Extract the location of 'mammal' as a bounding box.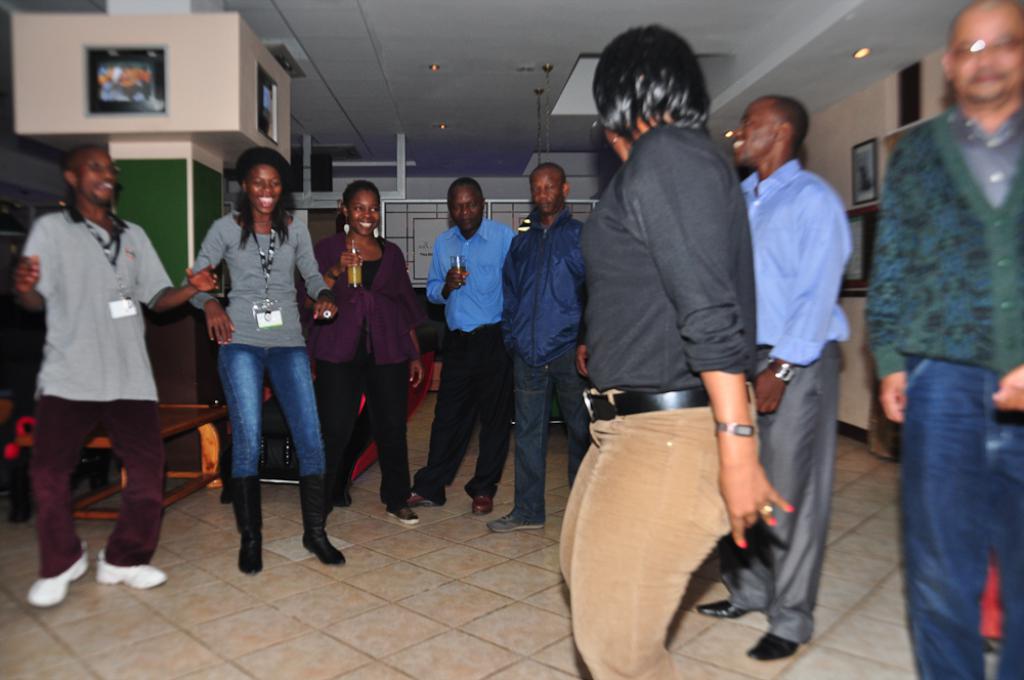
(left=489, top=163, right=591, bottom=534).
